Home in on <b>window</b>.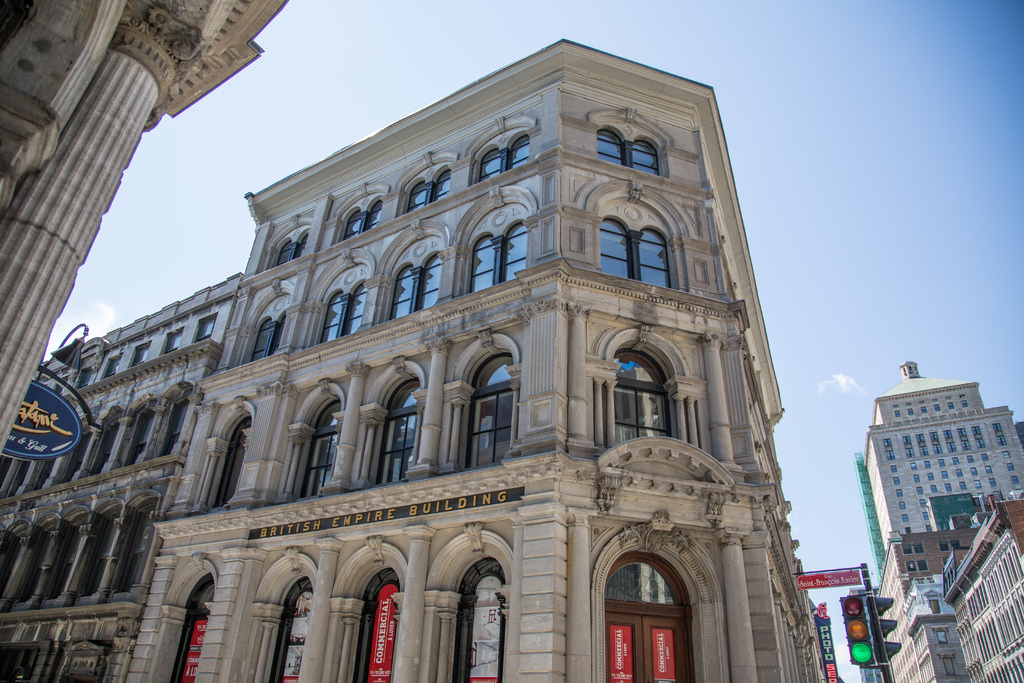
Homed in at 604, 352, 671, 446.
